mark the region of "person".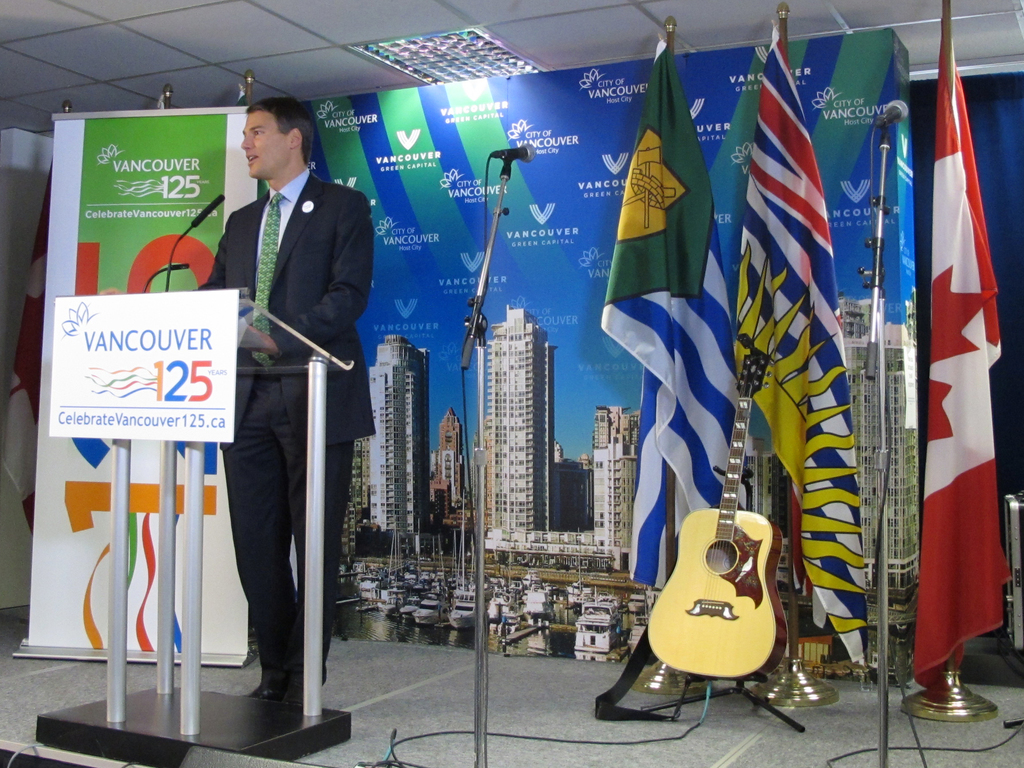
Region: [left=156, top=83, right=331, bottom=726].
